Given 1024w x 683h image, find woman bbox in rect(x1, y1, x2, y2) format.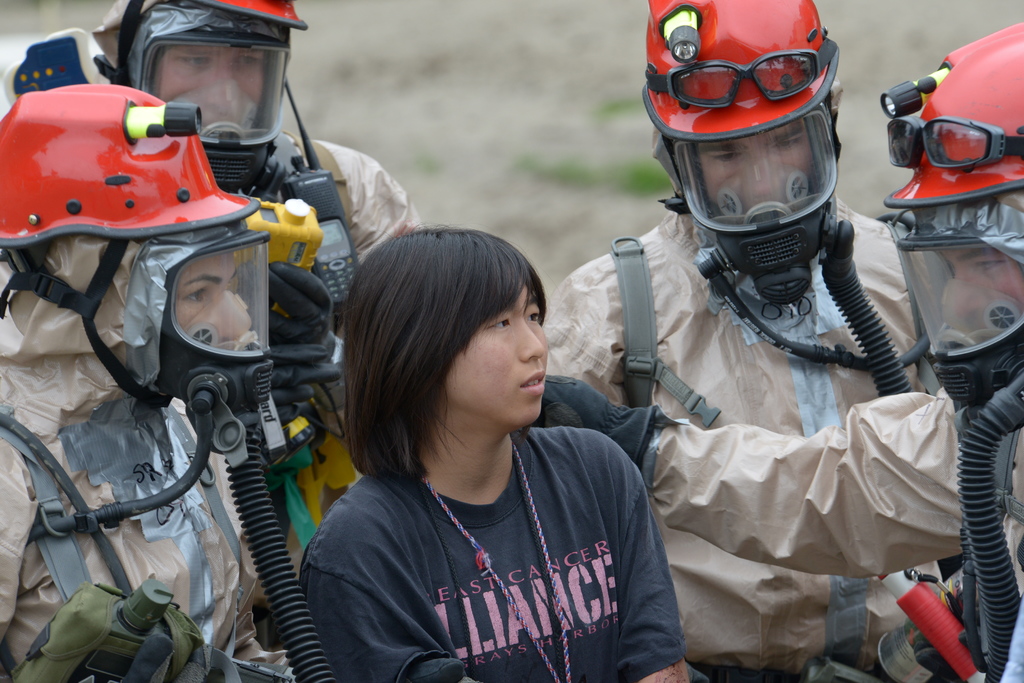
rect(294, 231, 687, 682).
